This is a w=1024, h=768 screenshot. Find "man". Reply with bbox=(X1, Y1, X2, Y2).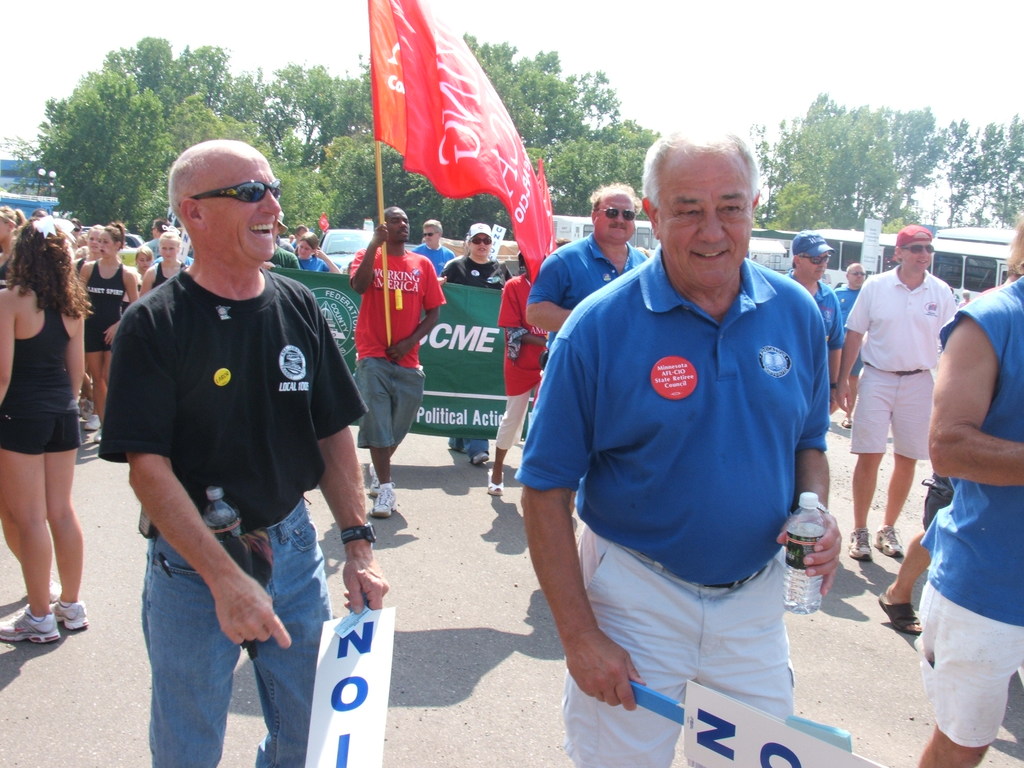
bbox=(531, 182, 652, 365).
